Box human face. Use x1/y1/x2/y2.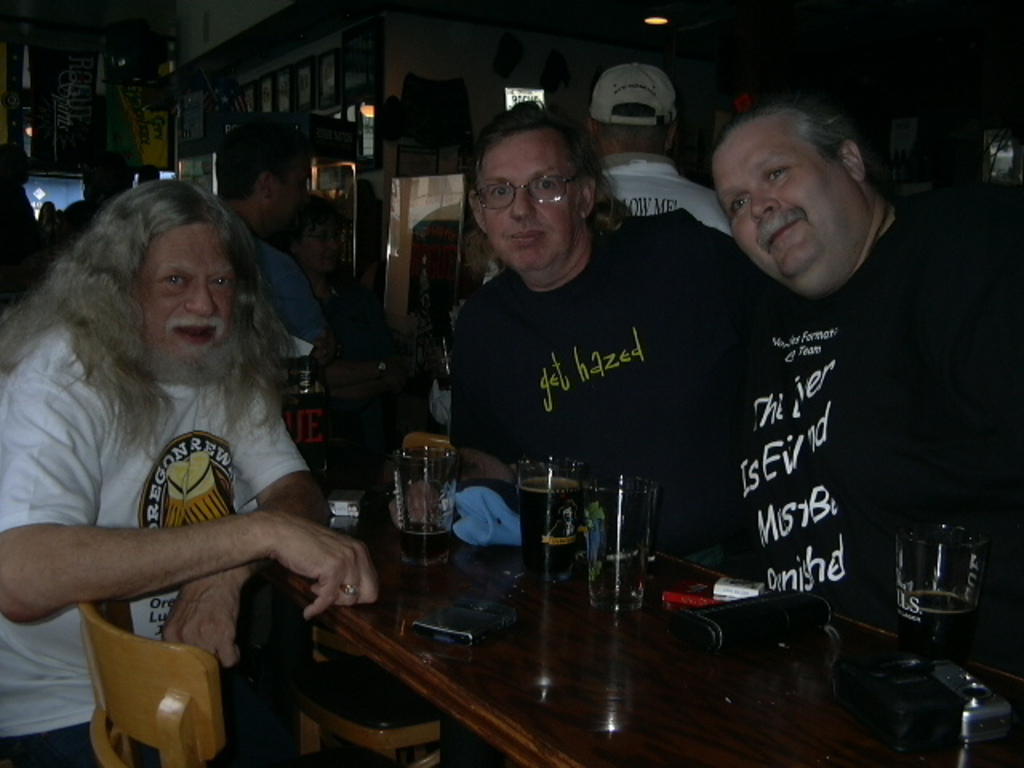
142/219/245/381.
